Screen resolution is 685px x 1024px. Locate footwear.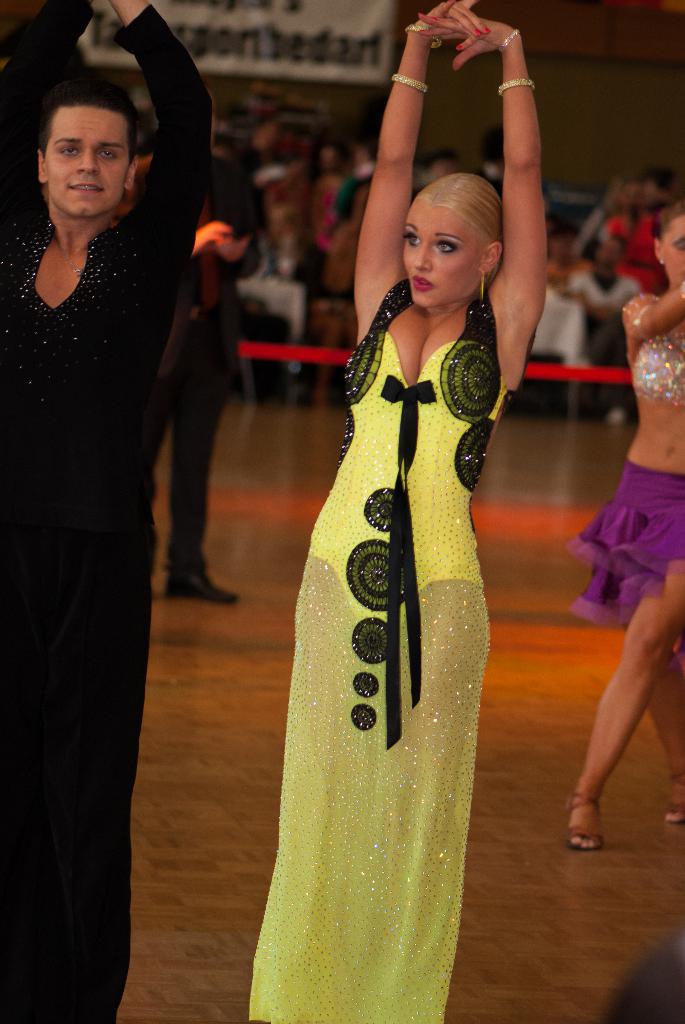
<box>659,769,684,830</box>.
